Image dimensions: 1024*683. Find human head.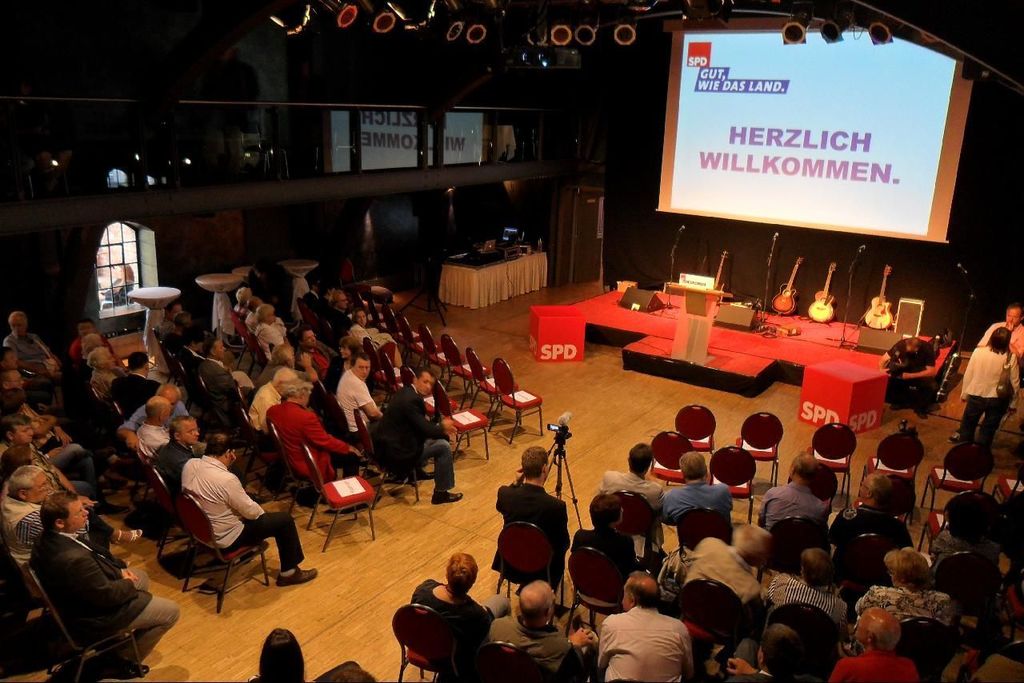
(x1=163, y1=302, x2=180, y2=322).
